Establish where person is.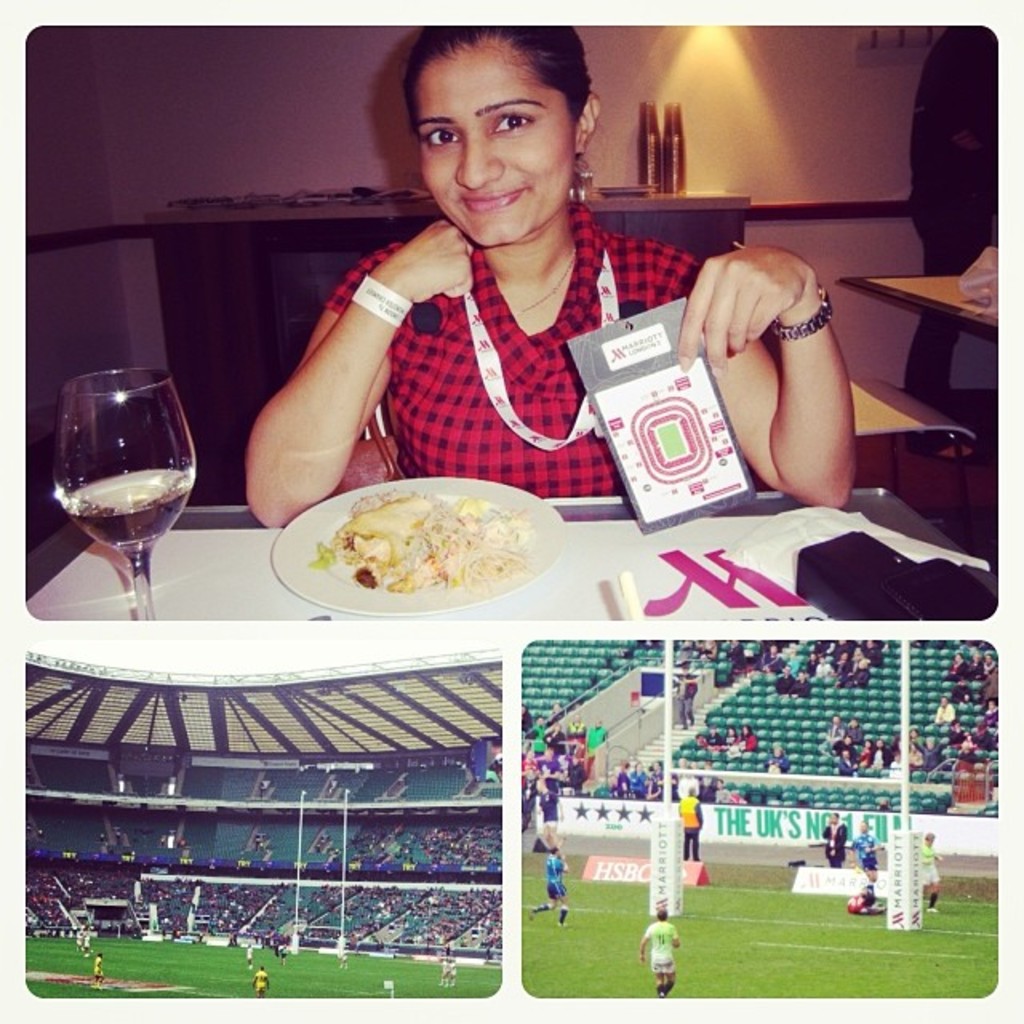
Established at (434, 946, 454, 987).
